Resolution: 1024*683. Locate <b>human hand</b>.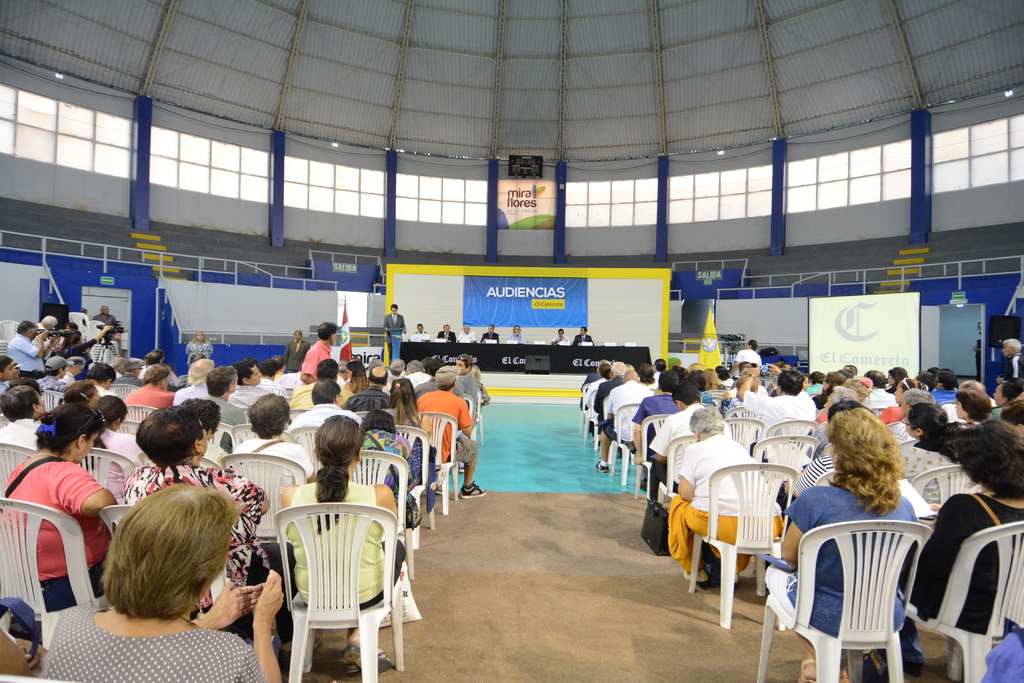
x1=746 y1=364 x2=762 y2=379.
